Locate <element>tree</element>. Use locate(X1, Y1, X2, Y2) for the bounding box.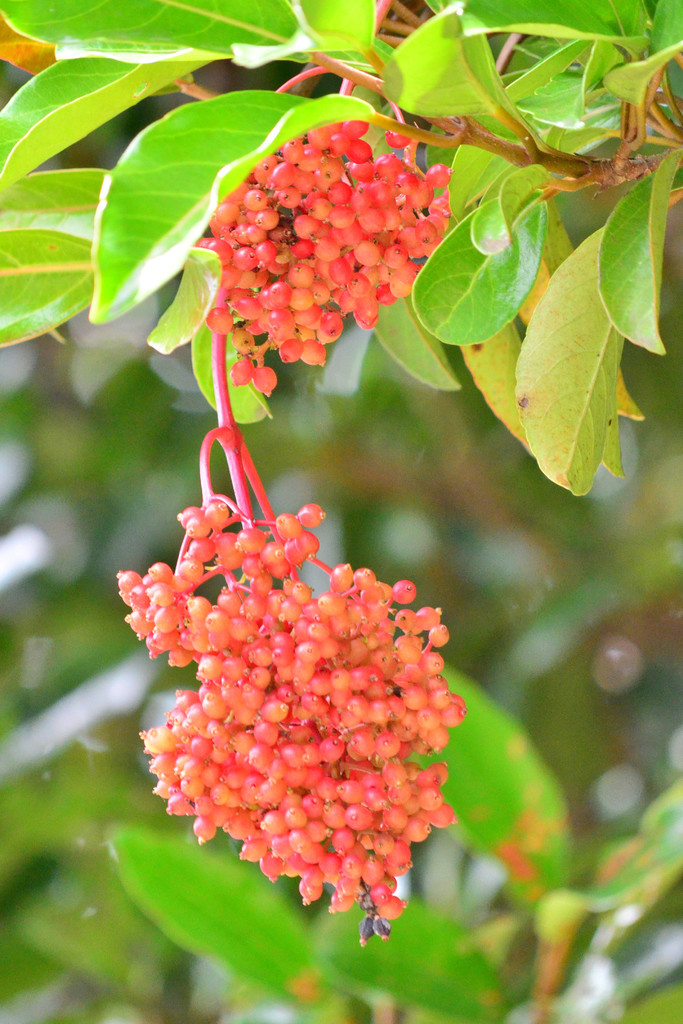
locate(0, 0, 682, 1022).
